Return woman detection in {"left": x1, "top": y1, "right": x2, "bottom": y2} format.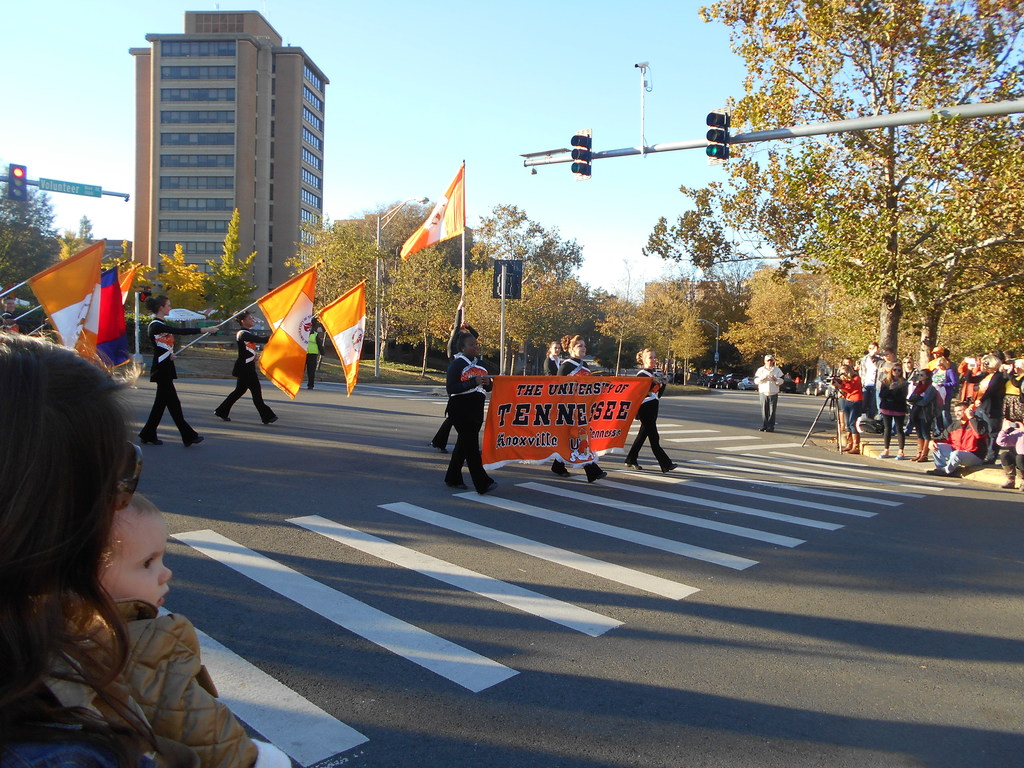
{"left": 139, "top": 297, "right": 209, "bottom": 447}.
